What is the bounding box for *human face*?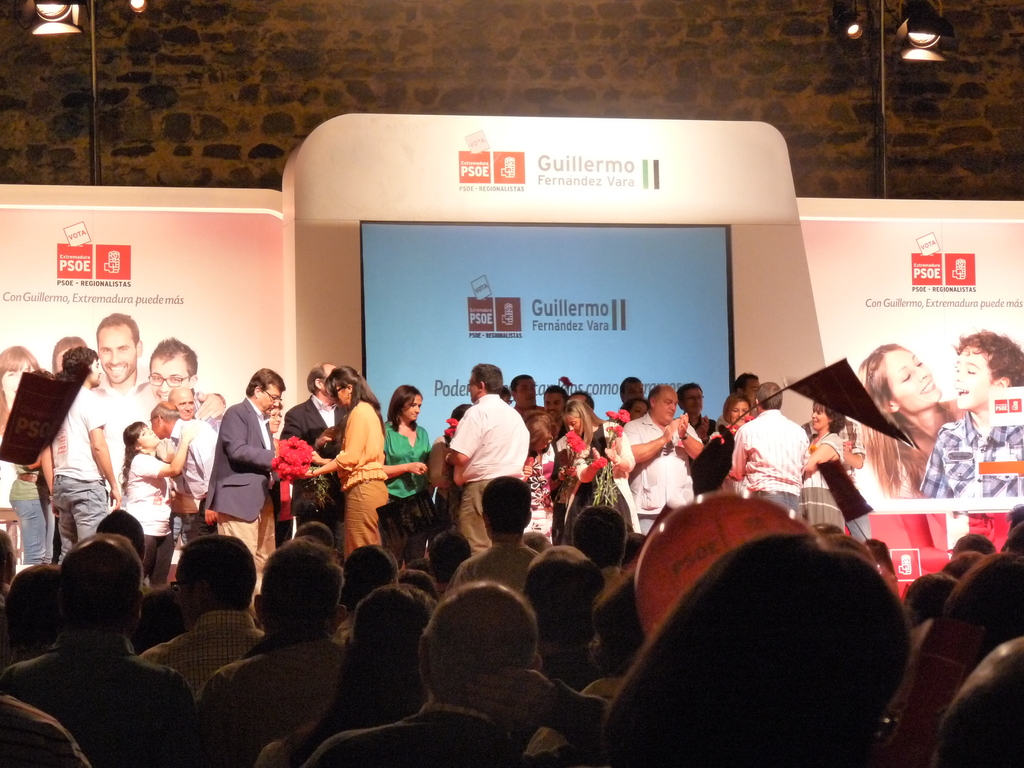
[x1=331, y1=381, x2=349, y2=408].
